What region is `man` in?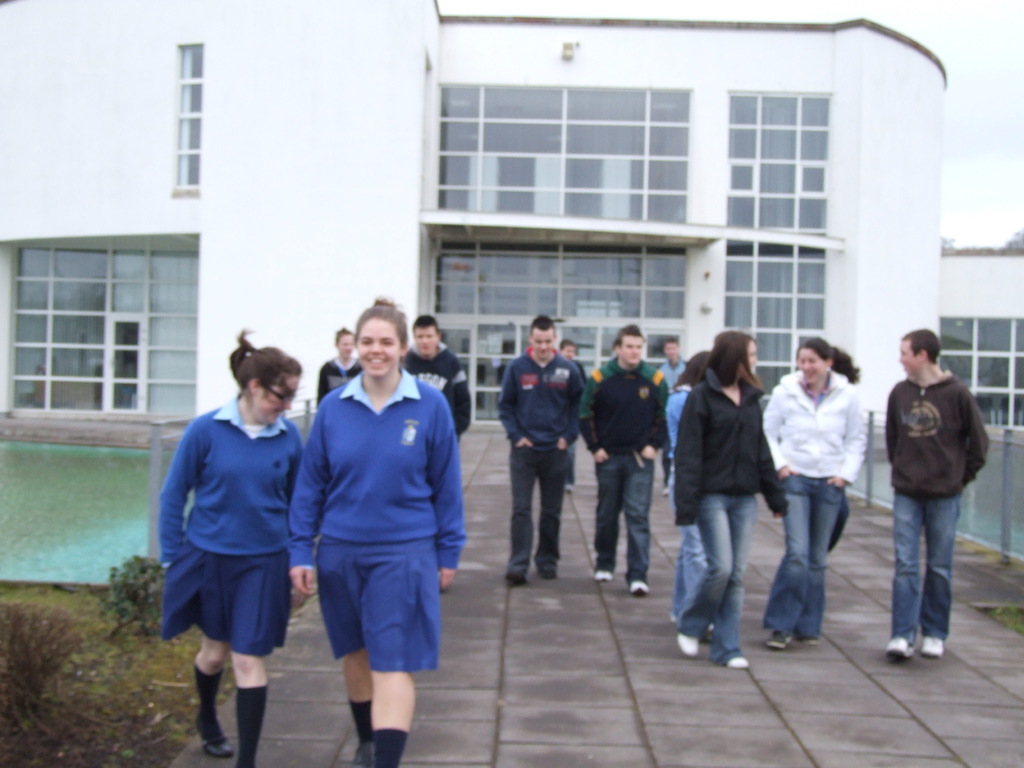
box(316, 327, 362, 409).
